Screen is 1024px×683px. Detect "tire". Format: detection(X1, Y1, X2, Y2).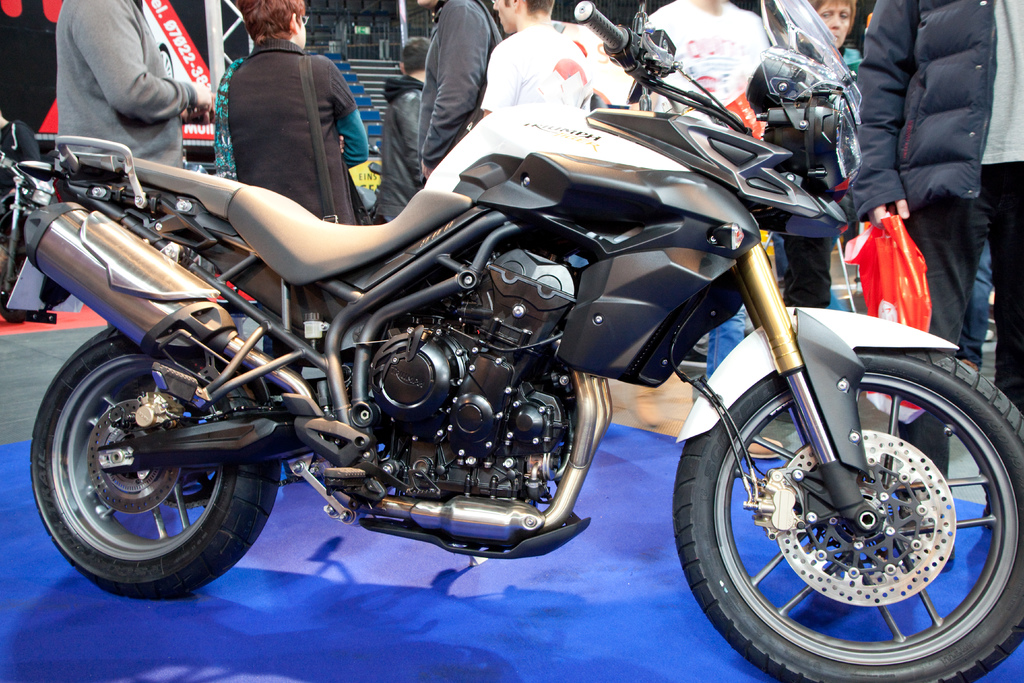
detection(660, 334, 1016, 663).
